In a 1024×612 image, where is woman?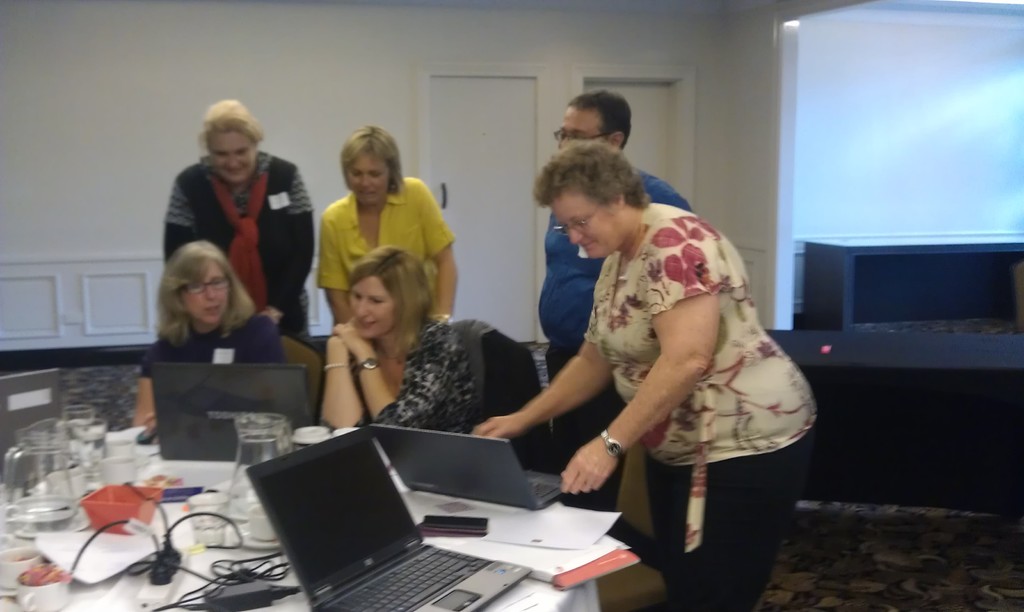
l=477, t=144, r=820, b=611.
